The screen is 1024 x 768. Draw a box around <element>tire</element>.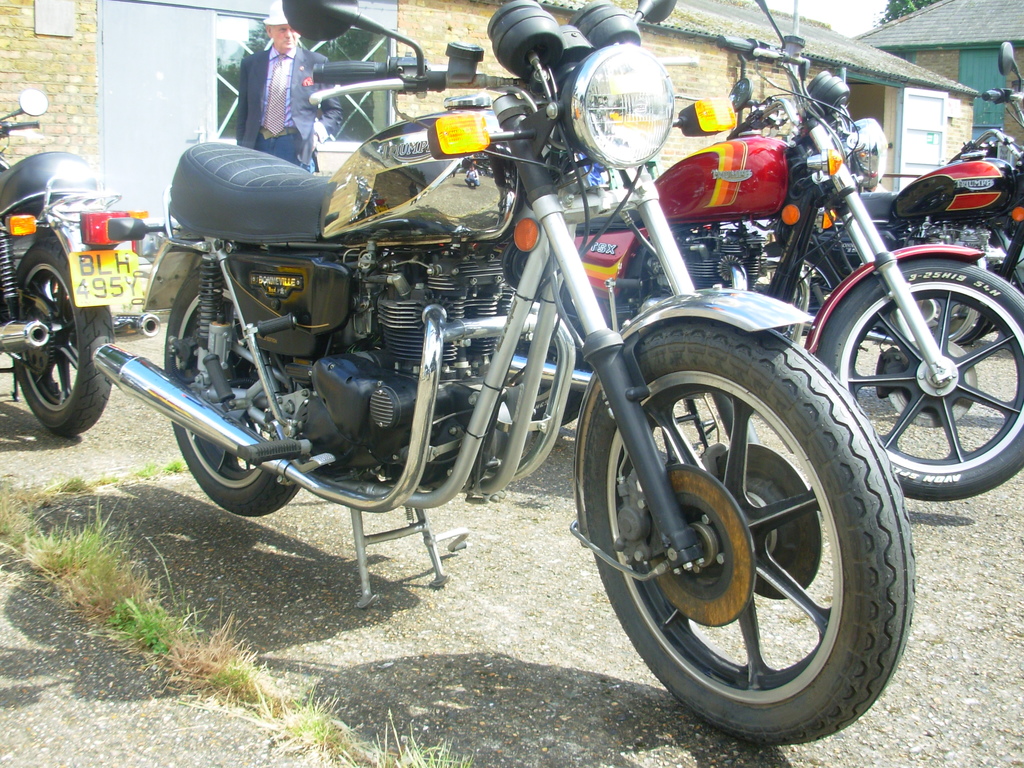
pyautogui.locateOnScreen(10, 237, 114, 440).
